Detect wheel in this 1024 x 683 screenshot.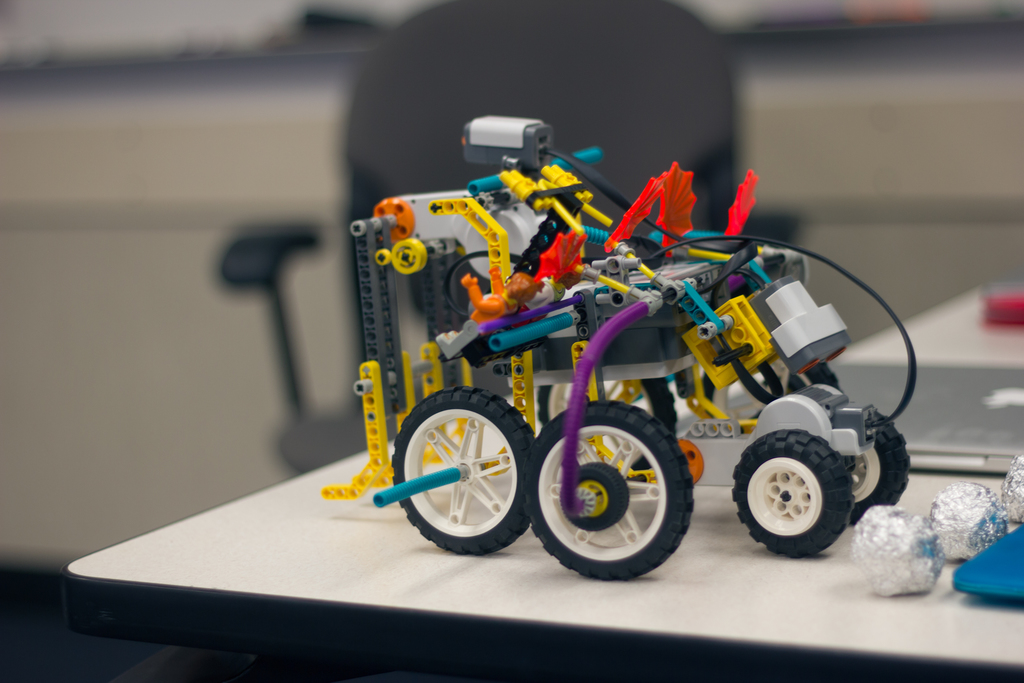
Detection: locate(852, 411, 911, 526).
